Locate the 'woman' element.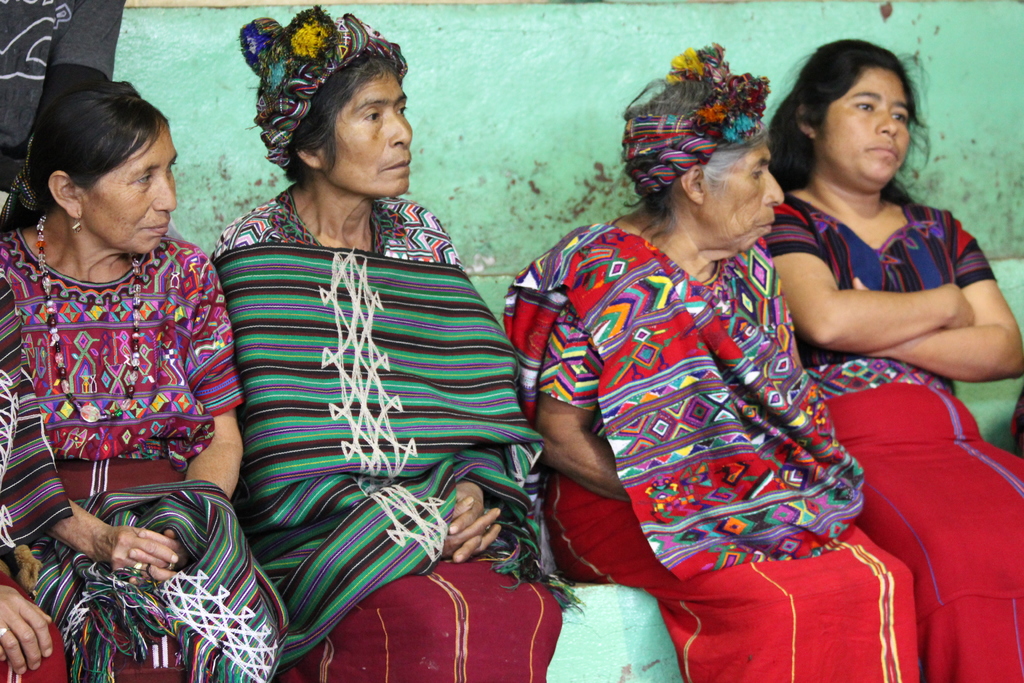
Element bbox: box=[0, 77, 288, 682].
